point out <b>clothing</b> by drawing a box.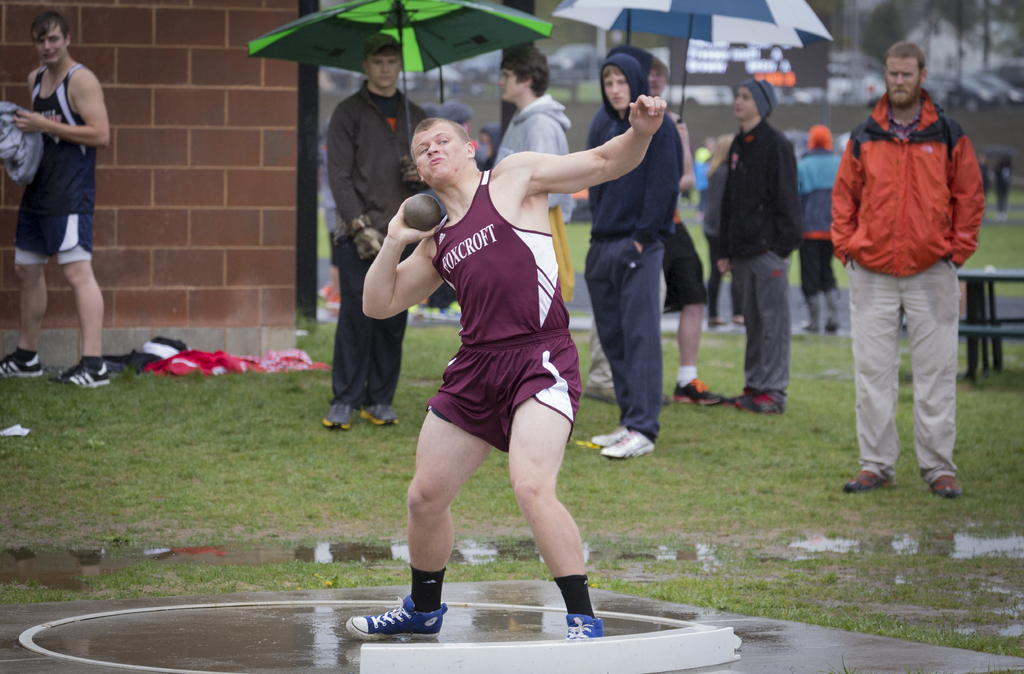
rect(796, 147, 843, 302).
